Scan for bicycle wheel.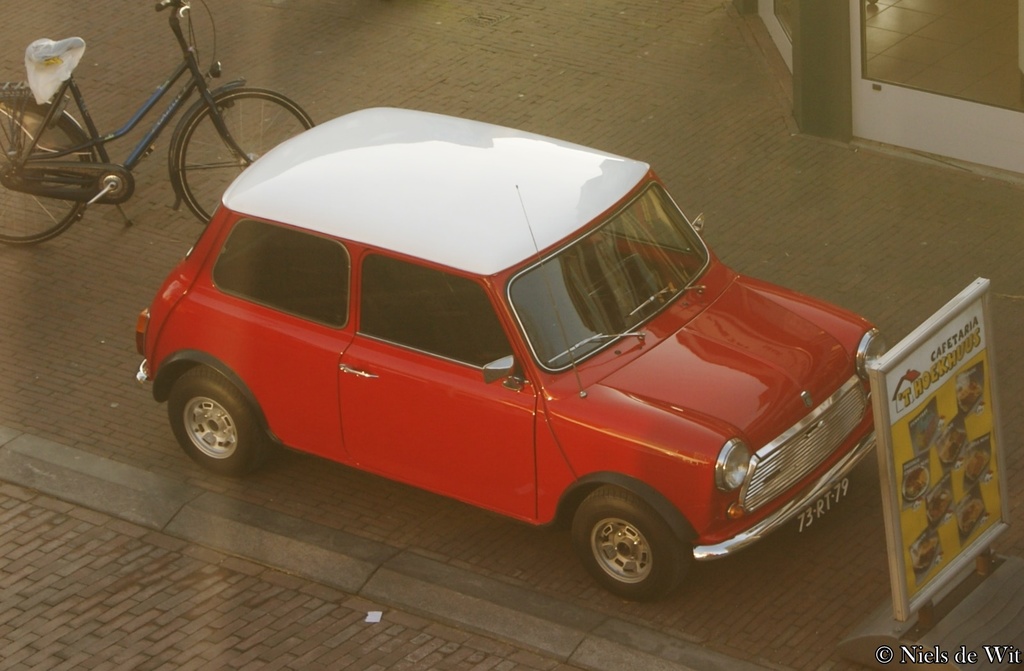
Scan result: 176 90 314 222.
